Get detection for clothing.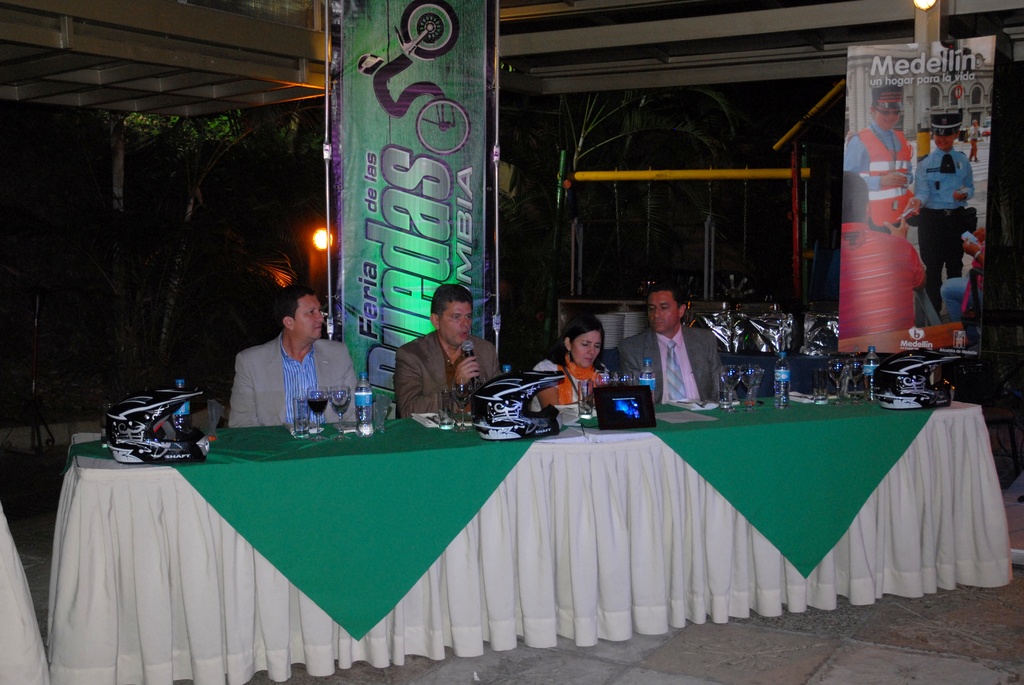
Detection: locate(623, 325, 724, 398).
